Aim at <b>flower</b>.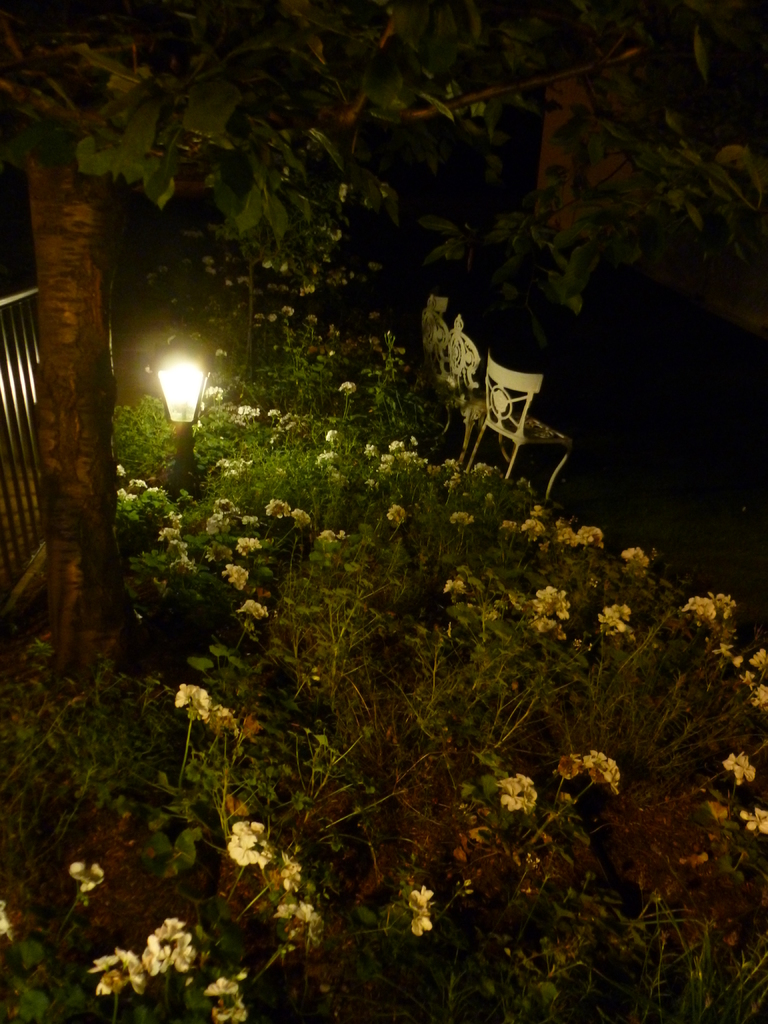
Aimed at 324,428,336,445.
